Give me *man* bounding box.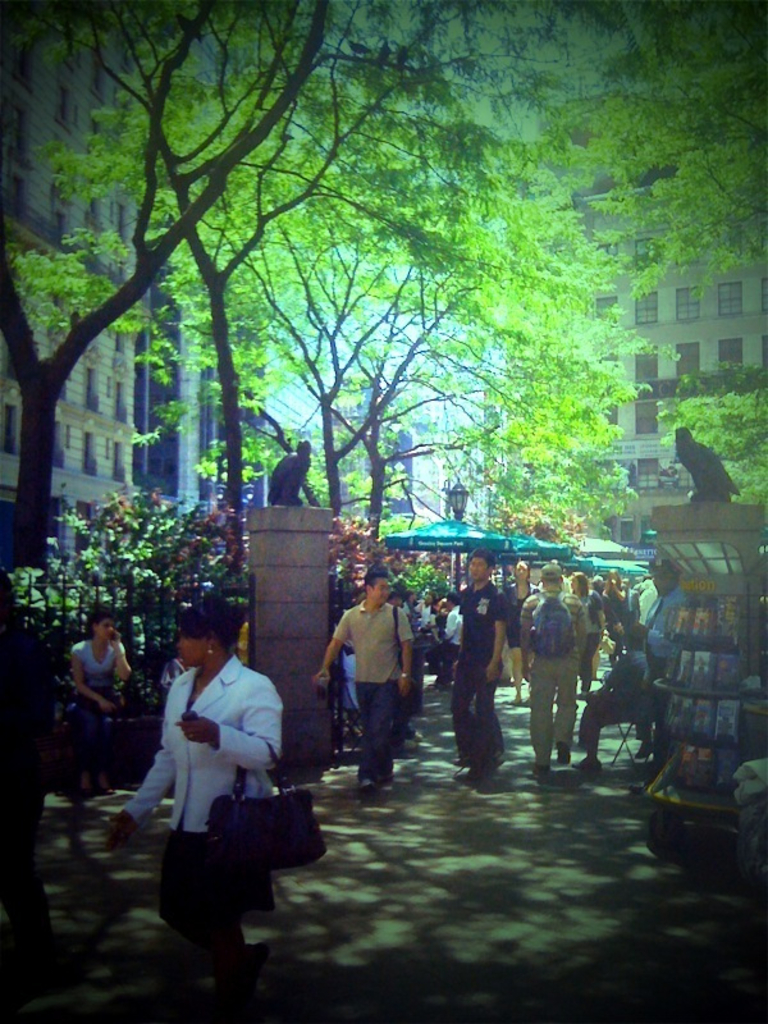
bbox=(630, 557, 682, 767).
